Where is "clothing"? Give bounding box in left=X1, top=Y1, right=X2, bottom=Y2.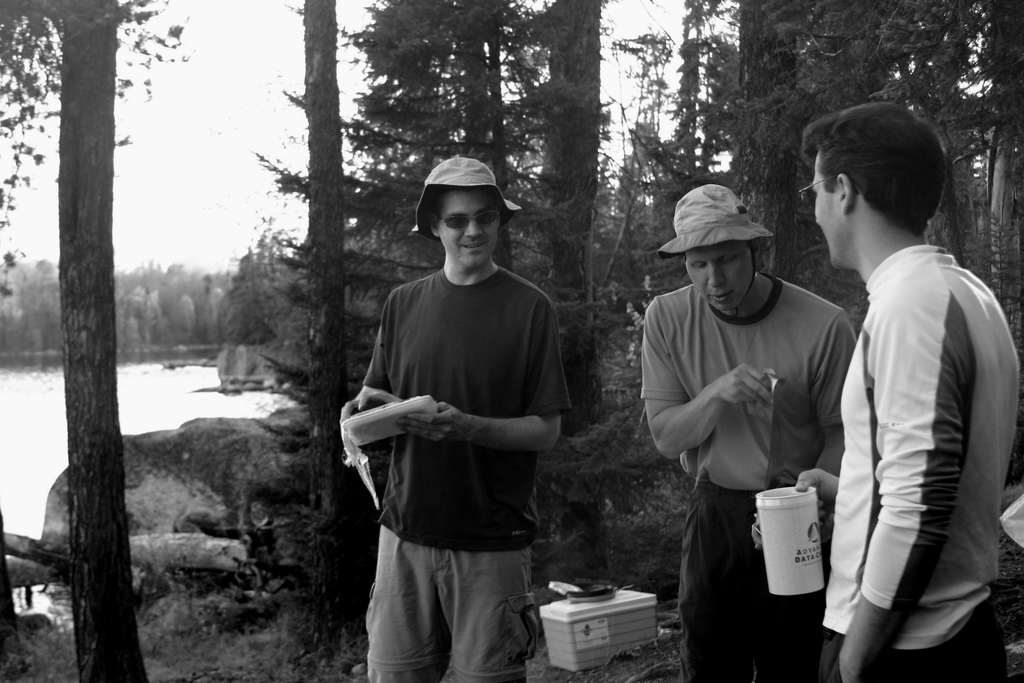
left=348, top=212, right=570, bottom=640.
